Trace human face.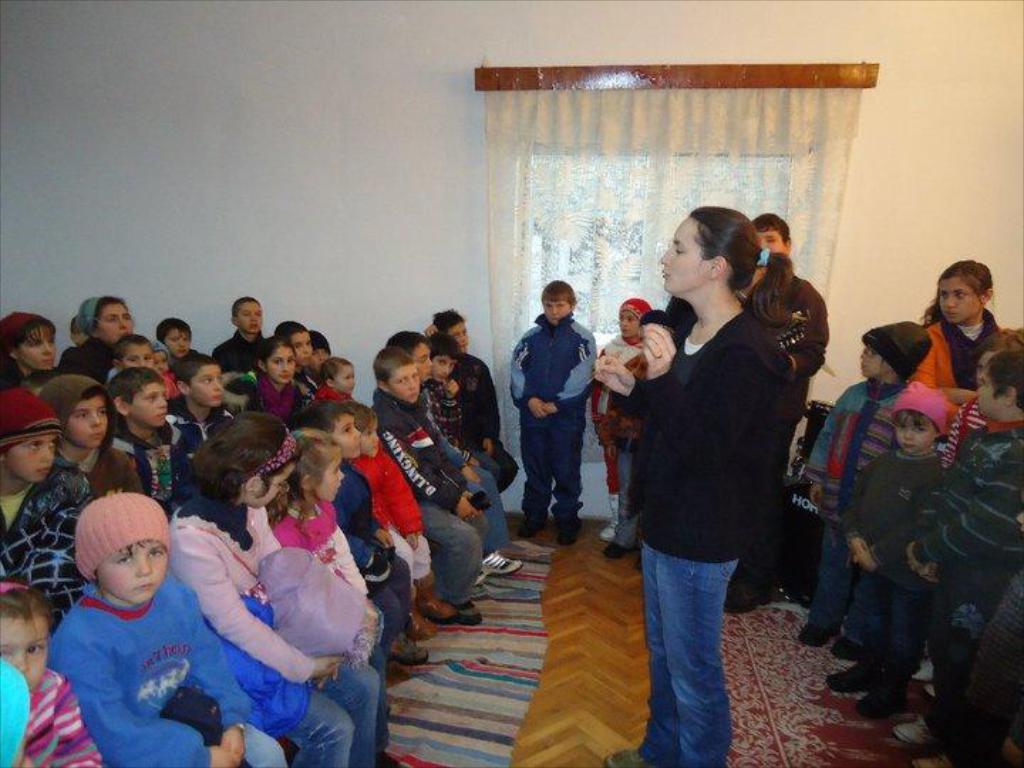
Traced to region(313, 346, 327, 368).
